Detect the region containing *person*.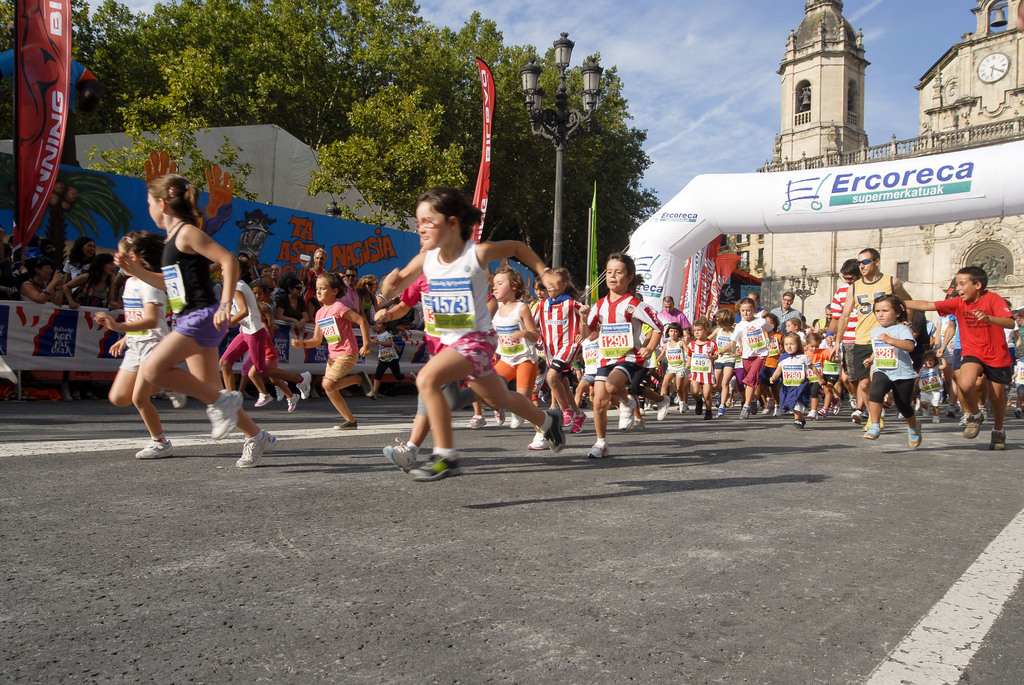
region(477, 271, 547, 423).
